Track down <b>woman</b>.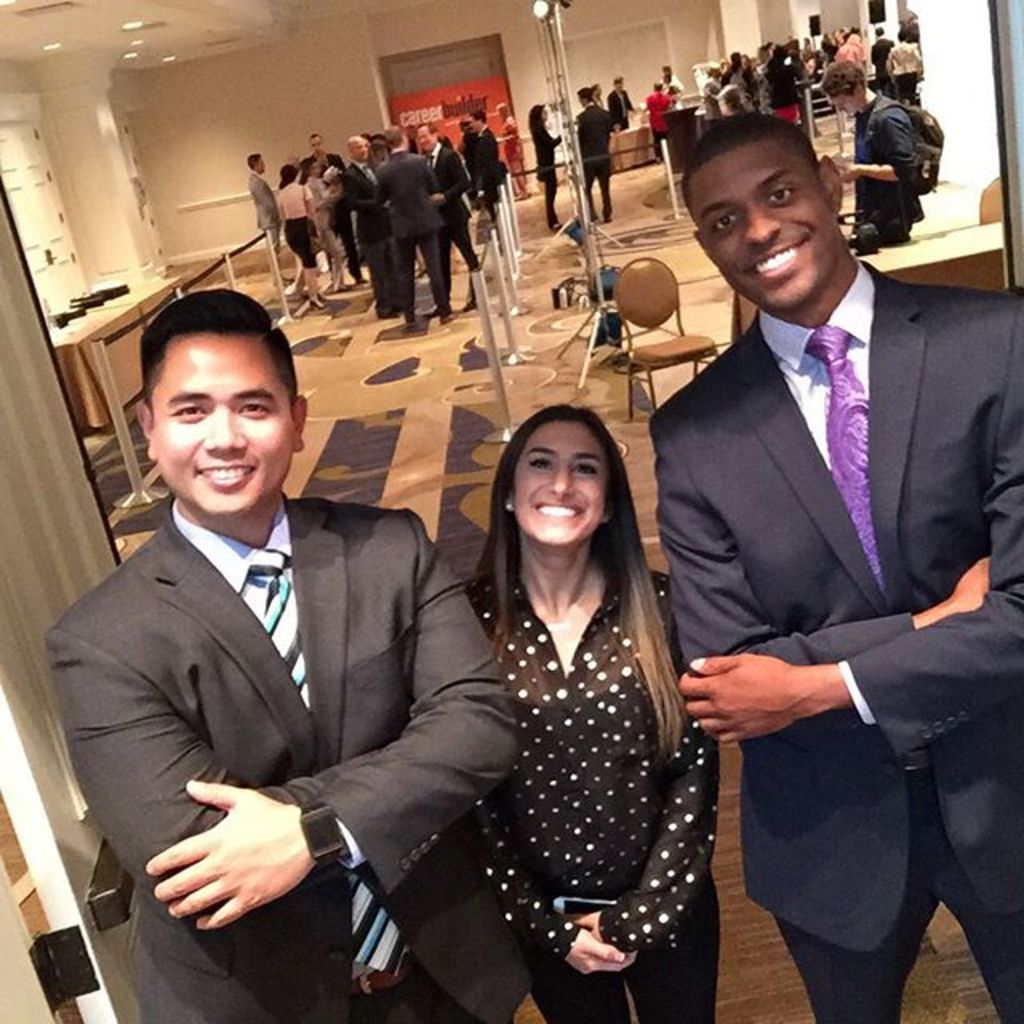
Tracked to box(301, 163, 354, 296).
